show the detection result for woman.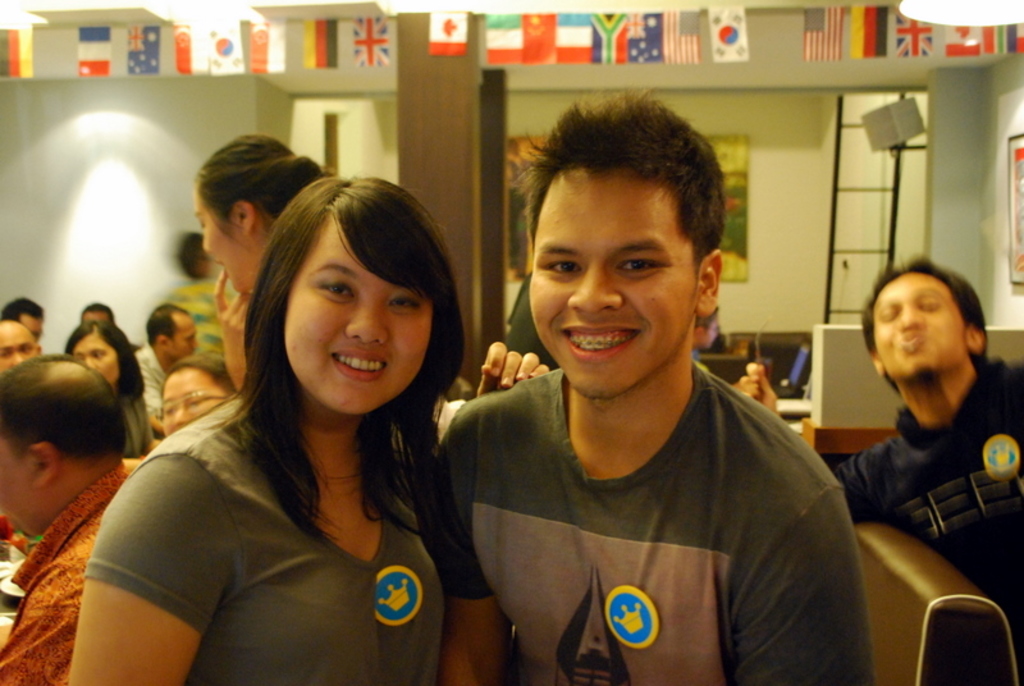
<box>65,314,172,475</box>.
